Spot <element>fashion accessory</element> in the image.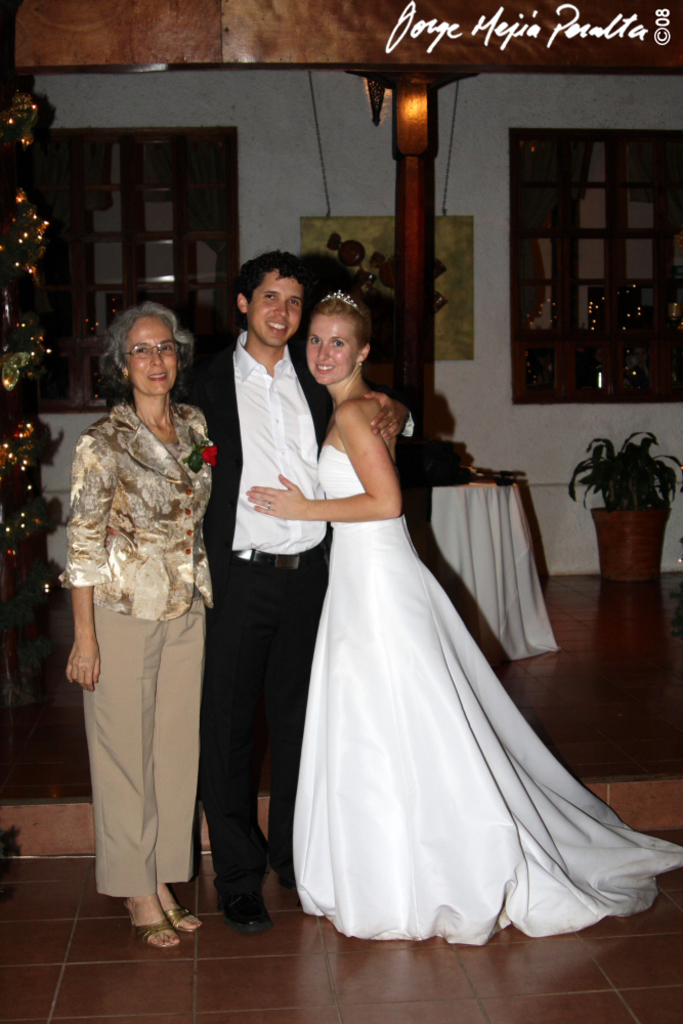
<element>fashion accessory</element> found at x1=124 y1=904 x2=182 y2=950.
